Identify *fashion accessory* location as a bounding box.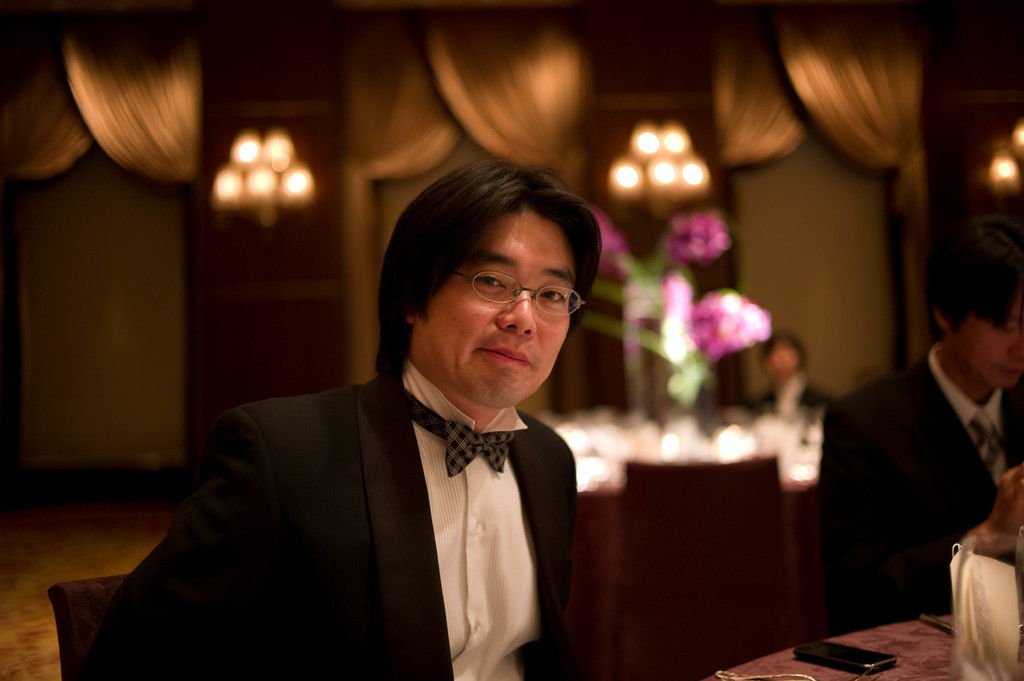
bbox=(970, 419, 1005, 467).
